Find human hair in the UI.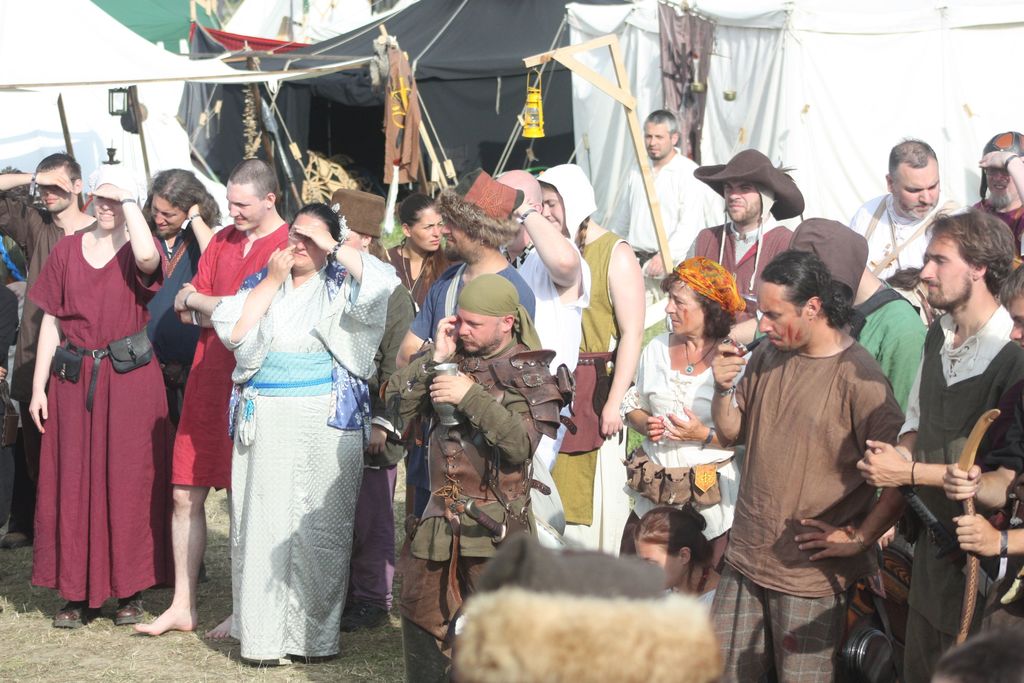
UI element at Rect(394, 193, 432, 230).
